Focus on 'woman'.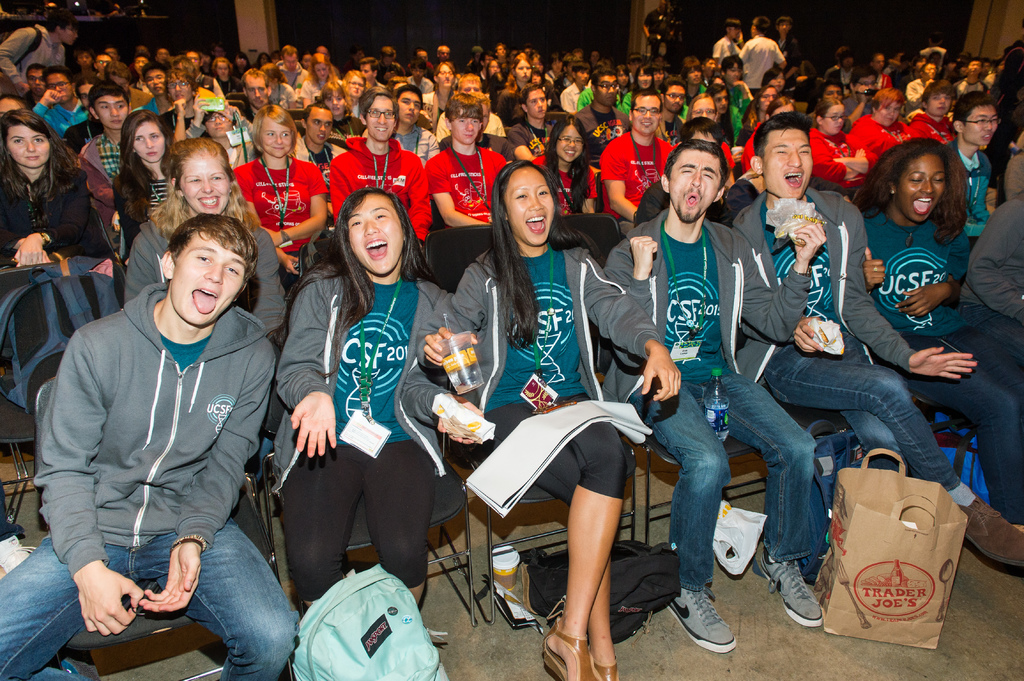
Focused at crop(239, 100, 330, 292).
